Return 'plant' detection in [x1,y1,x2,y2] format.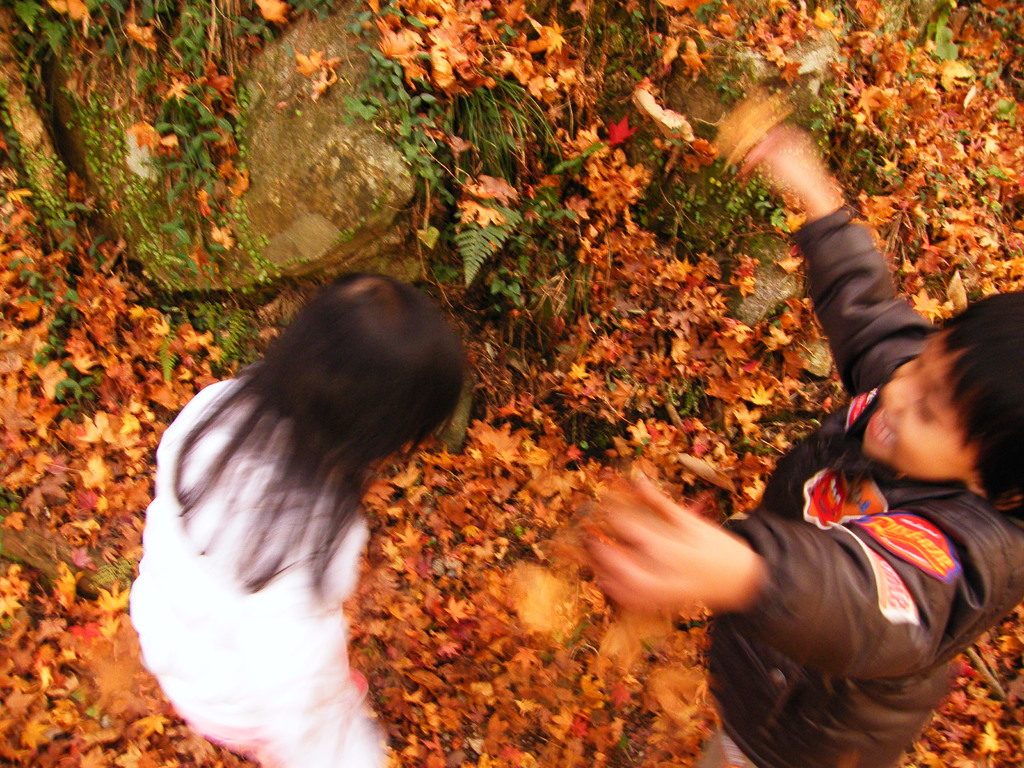
[995,91,1011,127].
